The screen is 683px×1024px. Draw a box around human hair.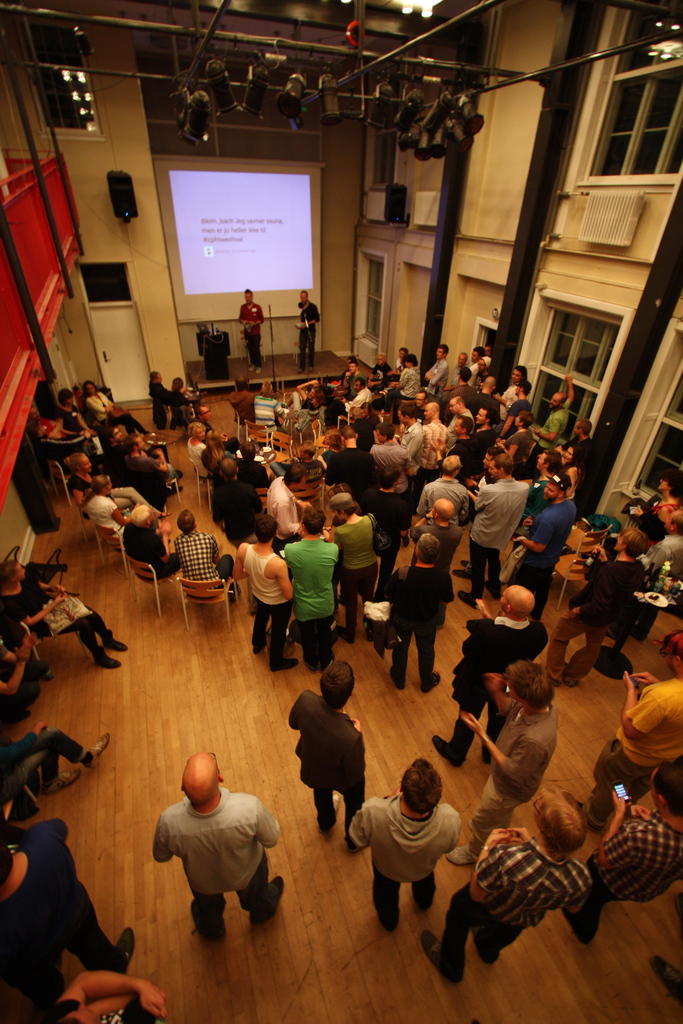
region(29, 417, 40, 434).
